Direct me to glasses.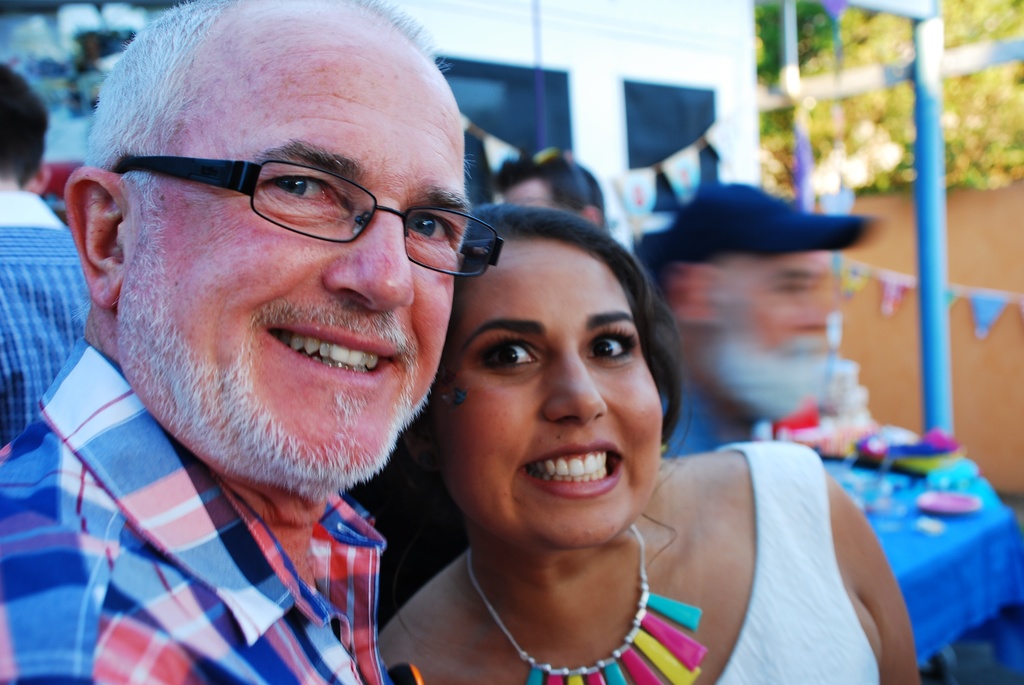
Direction: rect(134, 139, 473, 260).
